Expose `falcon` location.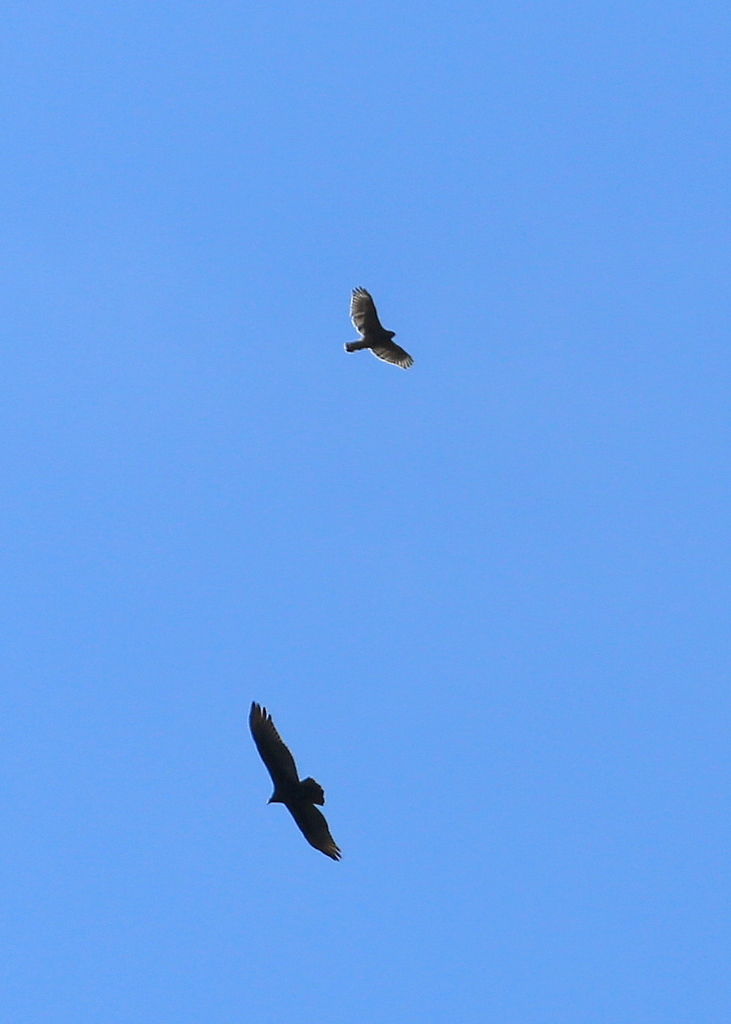
Exposed at (x1=231, y1=703, x2=351, y2=873).
